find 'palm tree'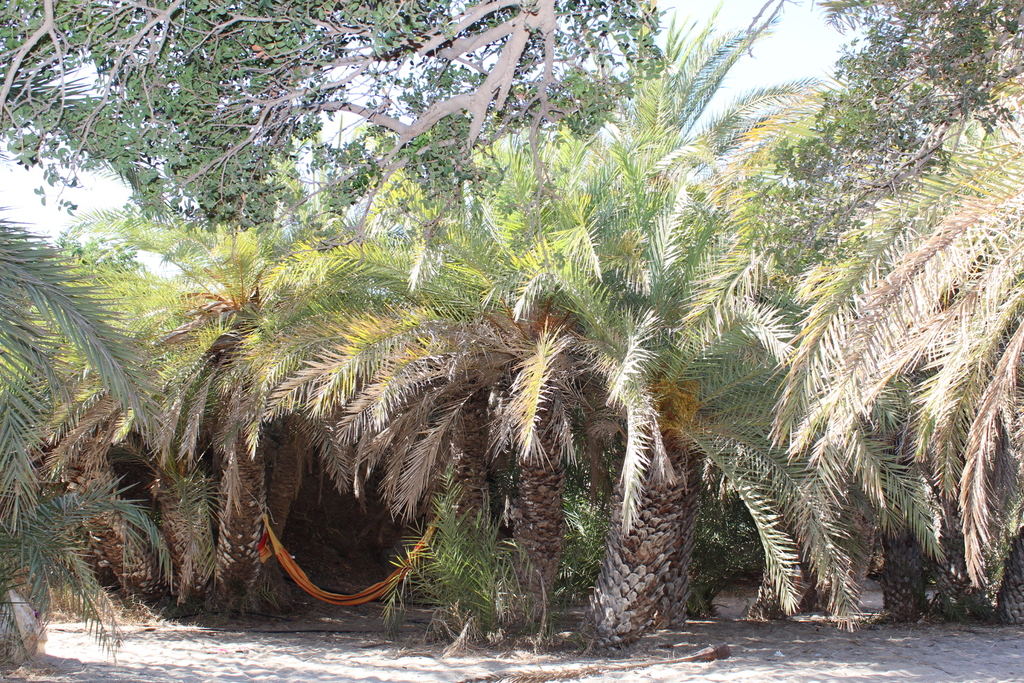
detection(19, 163, 198, 664)
